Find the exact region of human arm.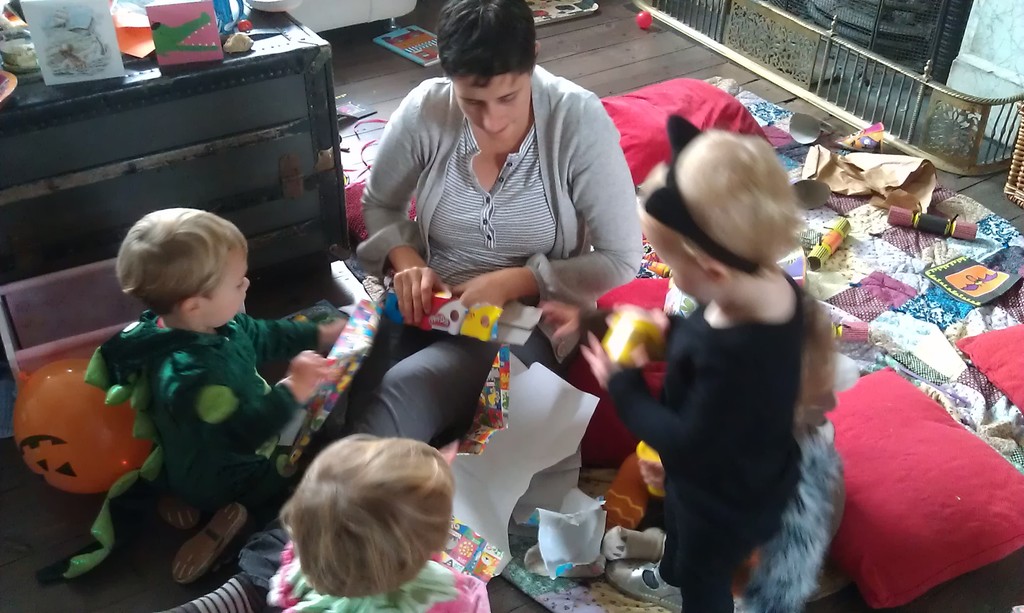
Exact region: bbox=(182, 342, 333, 456).
